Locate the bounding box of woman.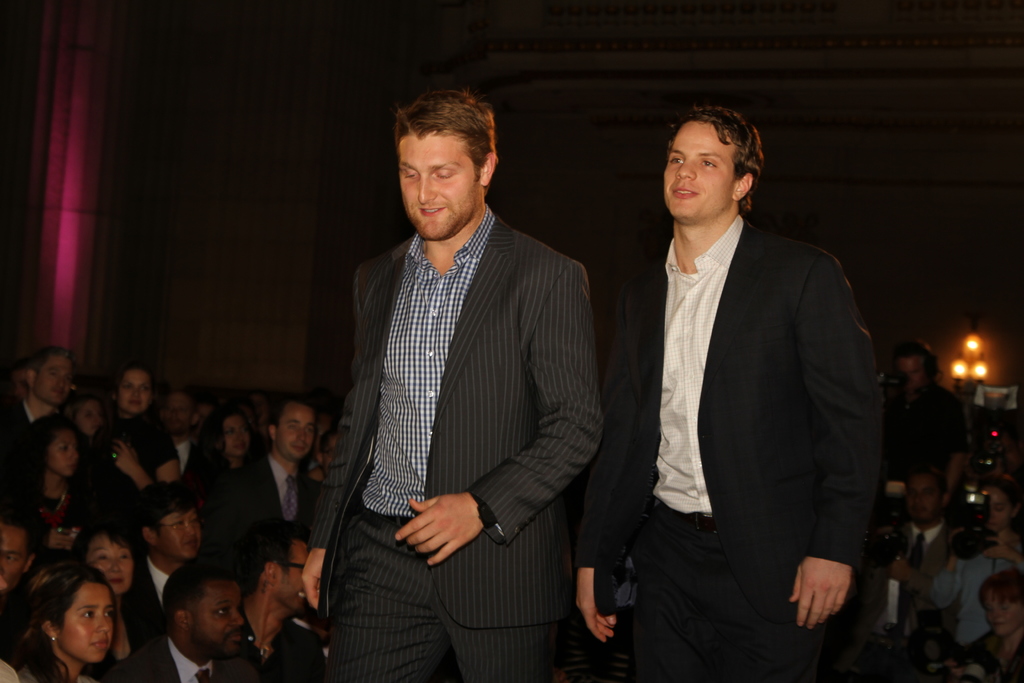
Bounding box: locate(942, 570, 1023, 682).
